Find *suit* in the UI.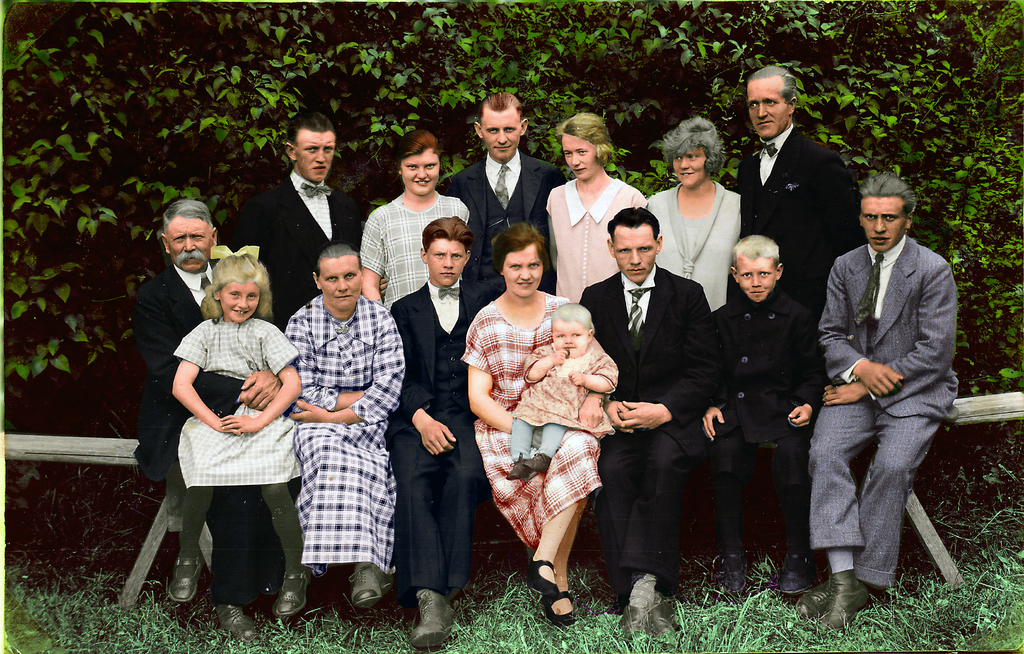
UI element at (left=440, top=151, right=575, bottom=304).
